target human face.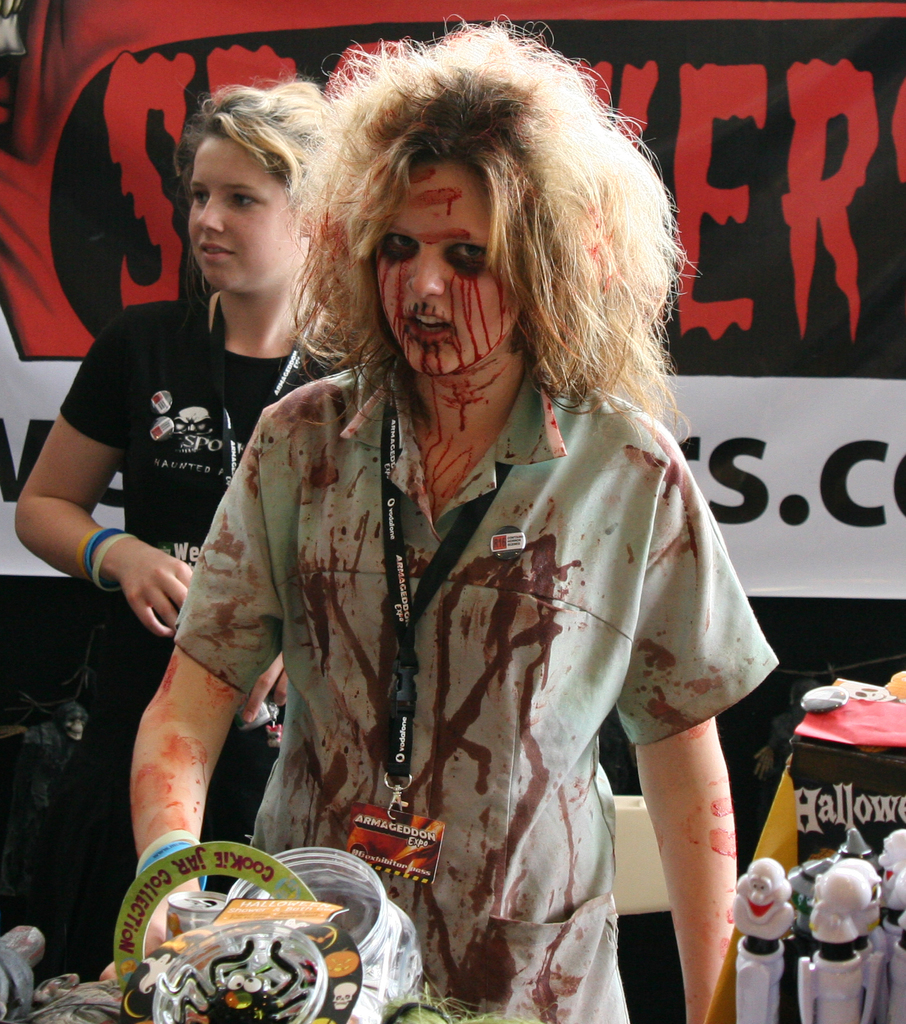
Target region: rect(370, 162, 524, 379).
